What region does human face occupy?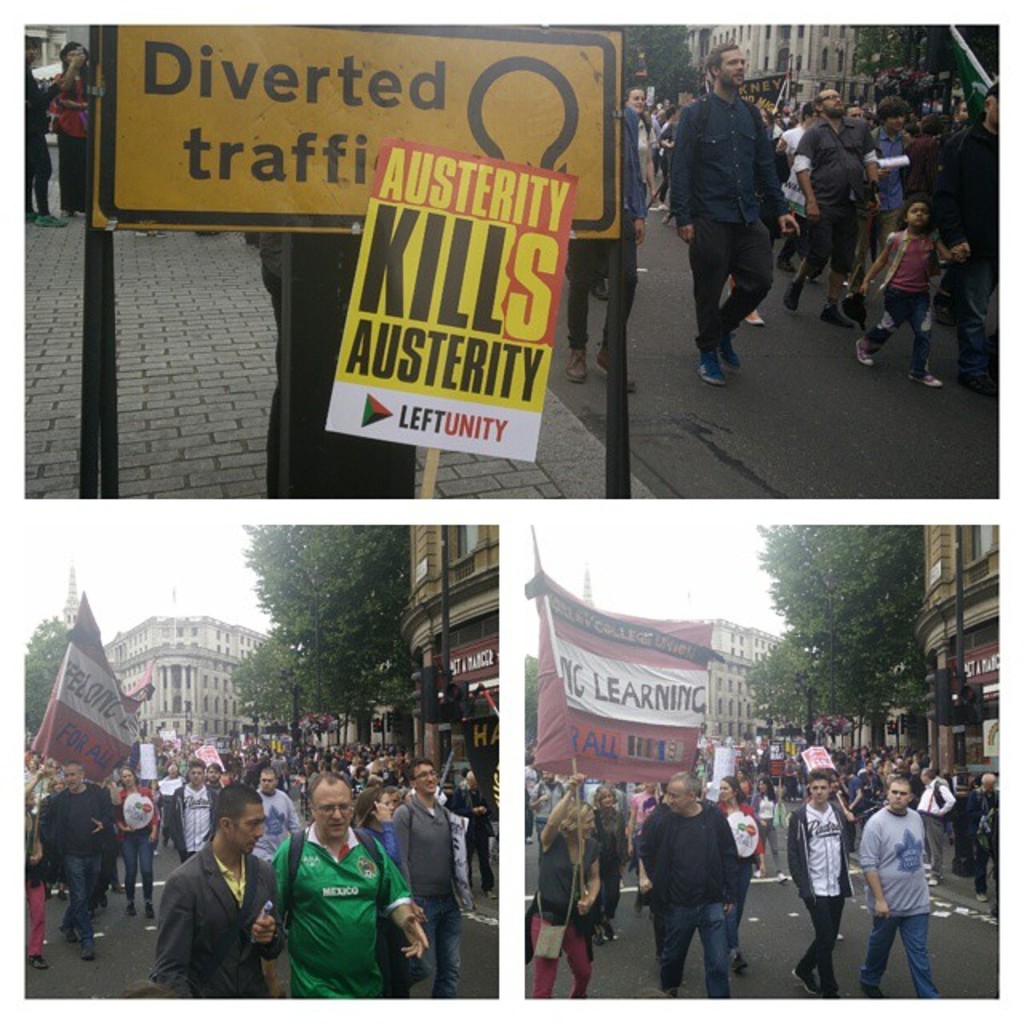
(left=718, top=778, right=736, bottom=800).
